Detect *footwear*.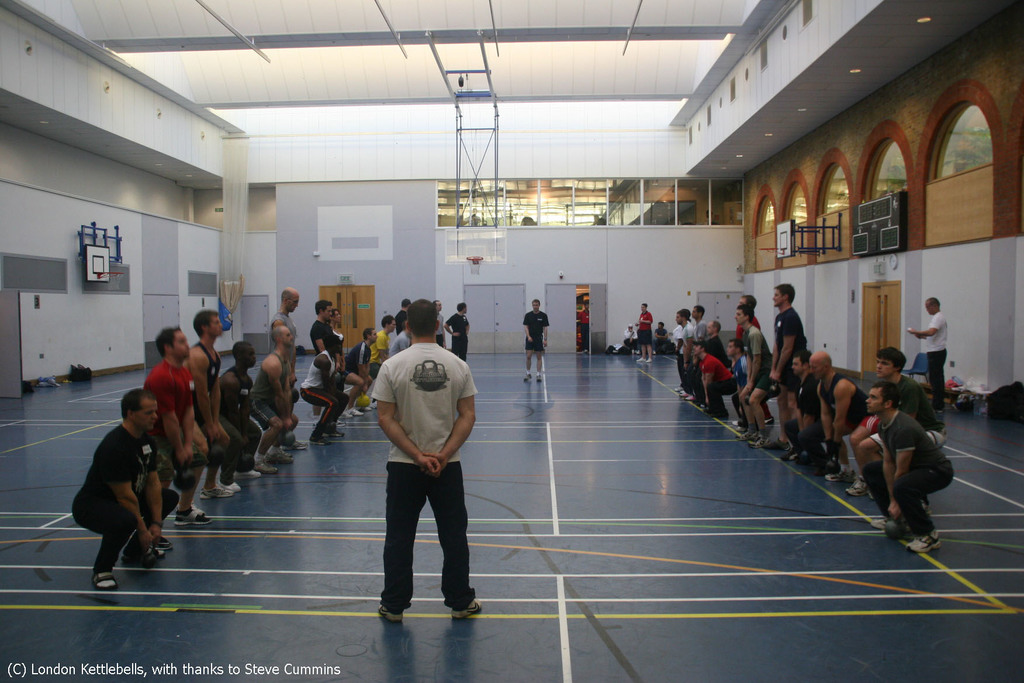
Detected at [341, 406, 350, 418].
